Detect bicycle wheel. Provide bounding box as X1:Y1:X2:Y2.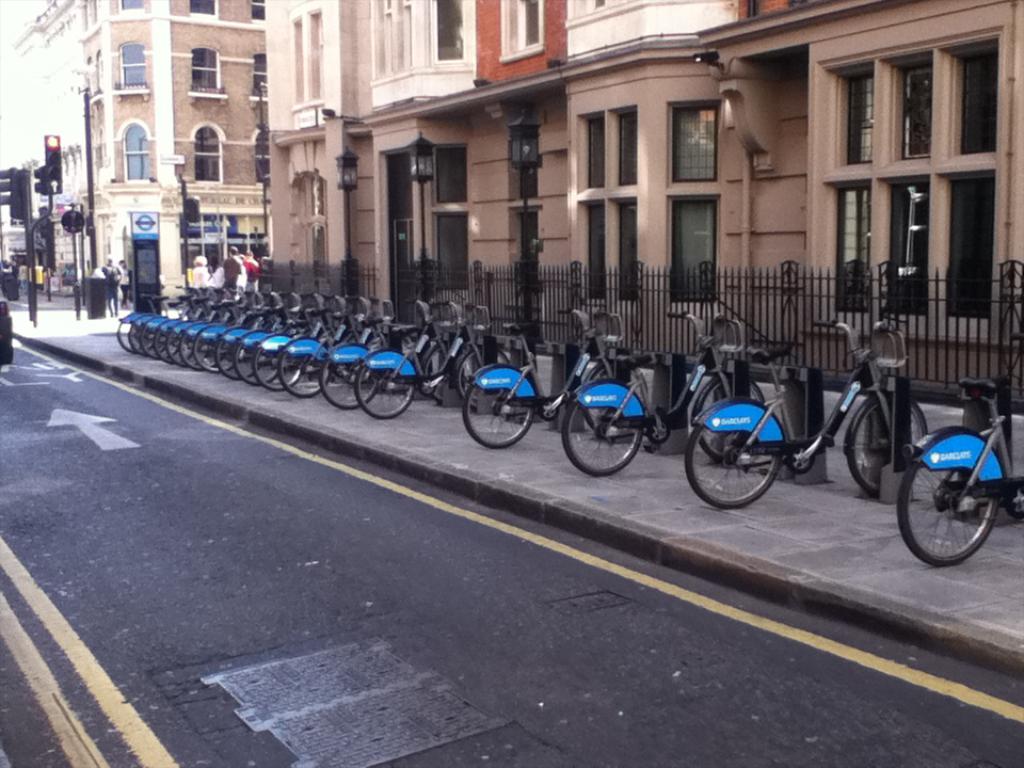
845:387:931:497.
